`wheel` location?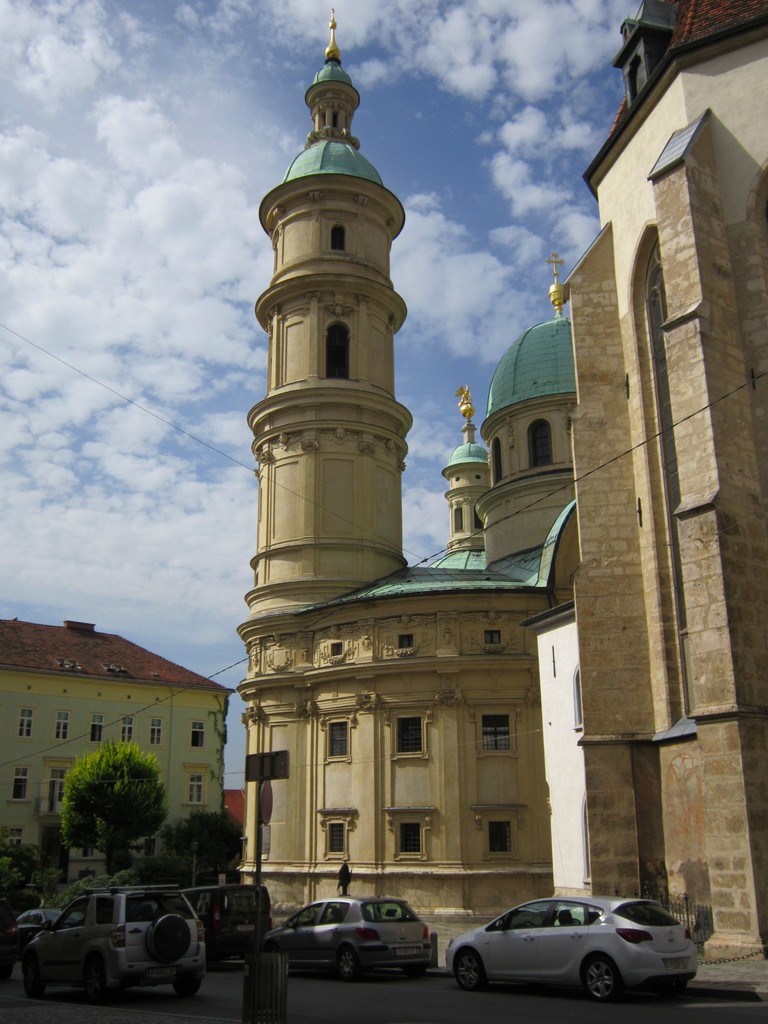
rect(25, 953, 44, 998)
